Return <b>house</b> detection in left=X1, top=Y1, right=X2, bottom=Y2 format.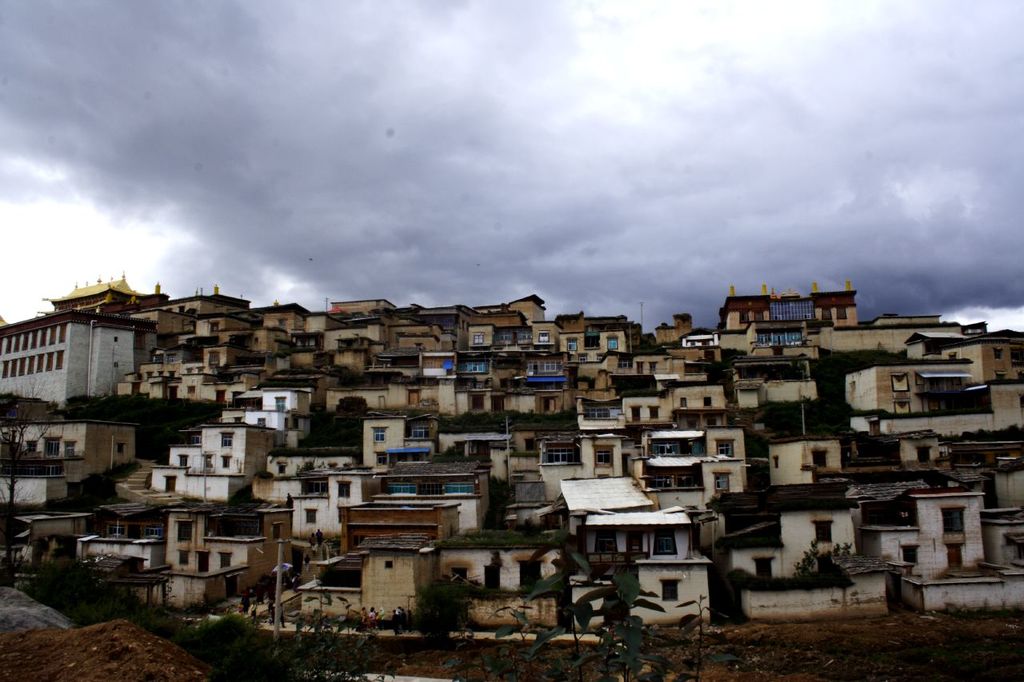
left=987, top=465, right=1023, bottom=511.
